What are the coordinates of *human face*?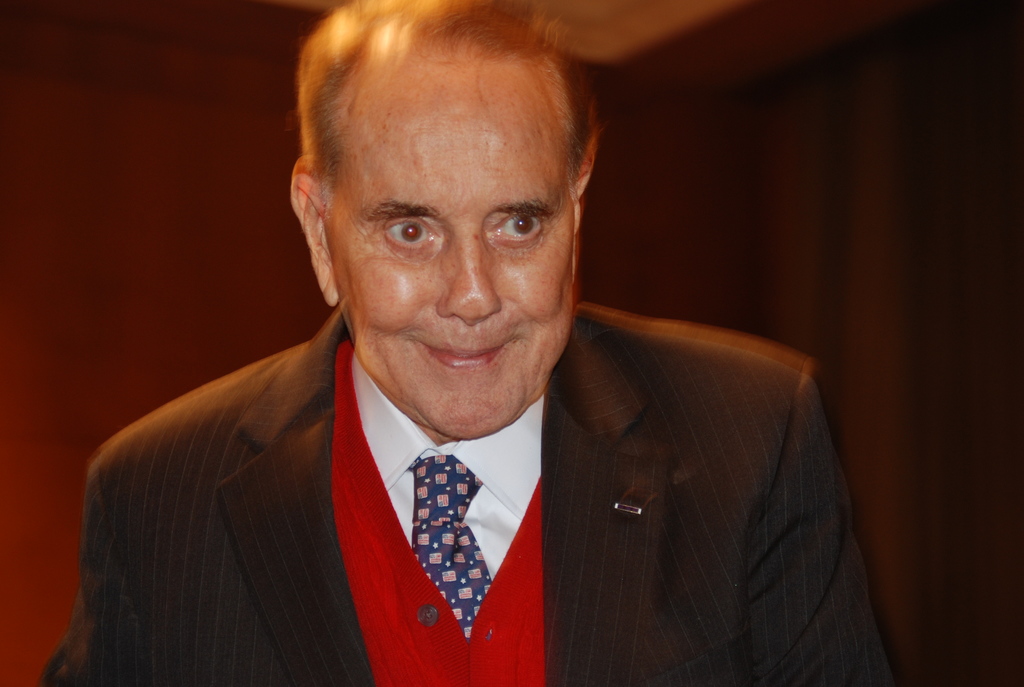
detection(328, 57, 584, 432).
